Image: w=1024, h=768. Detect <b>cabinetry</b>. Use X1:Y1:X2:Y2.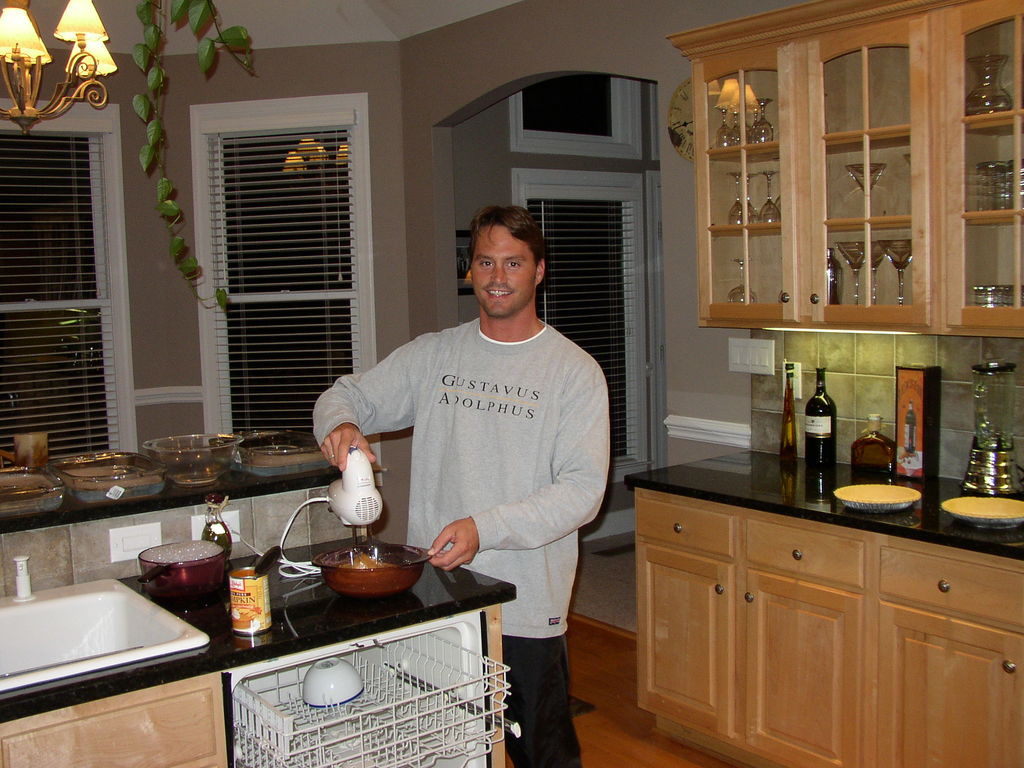
232:618:534:767.
